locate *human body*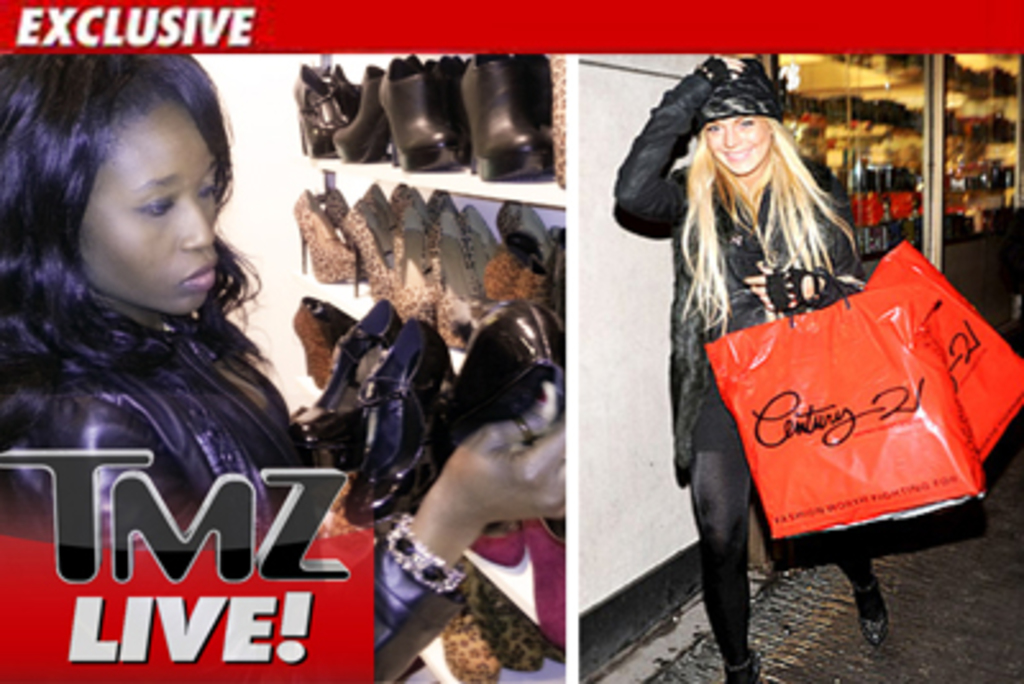
l=0, t=297, r=563, b=658
